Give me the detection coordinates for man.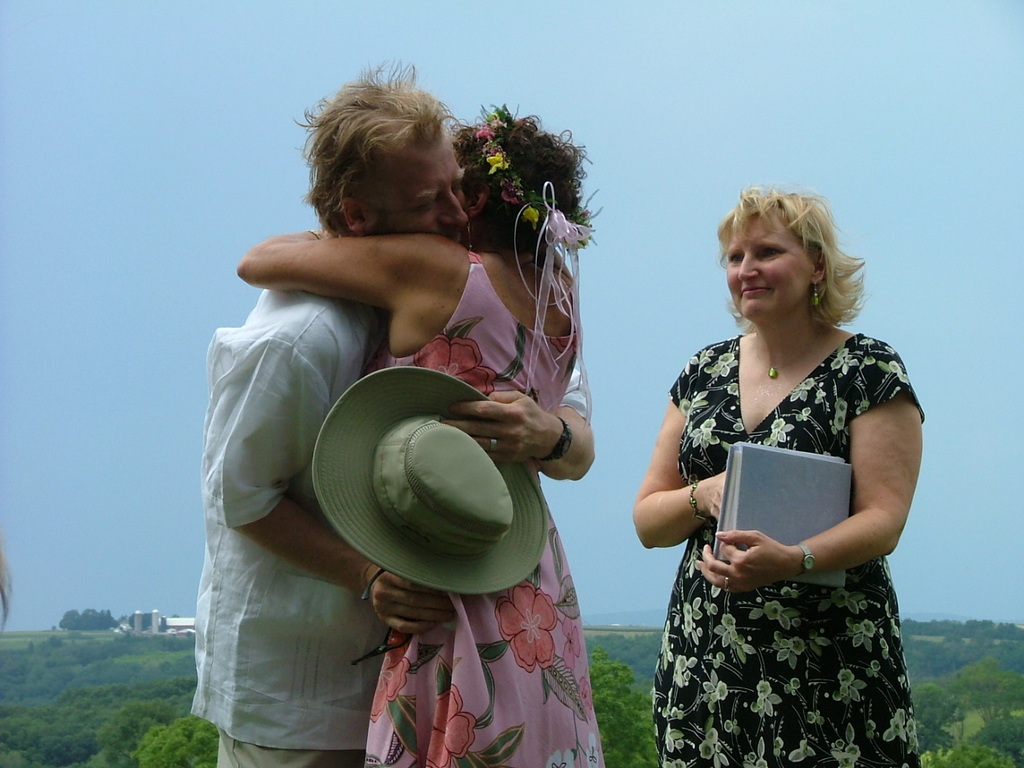
(194, 82, 629, 762).
